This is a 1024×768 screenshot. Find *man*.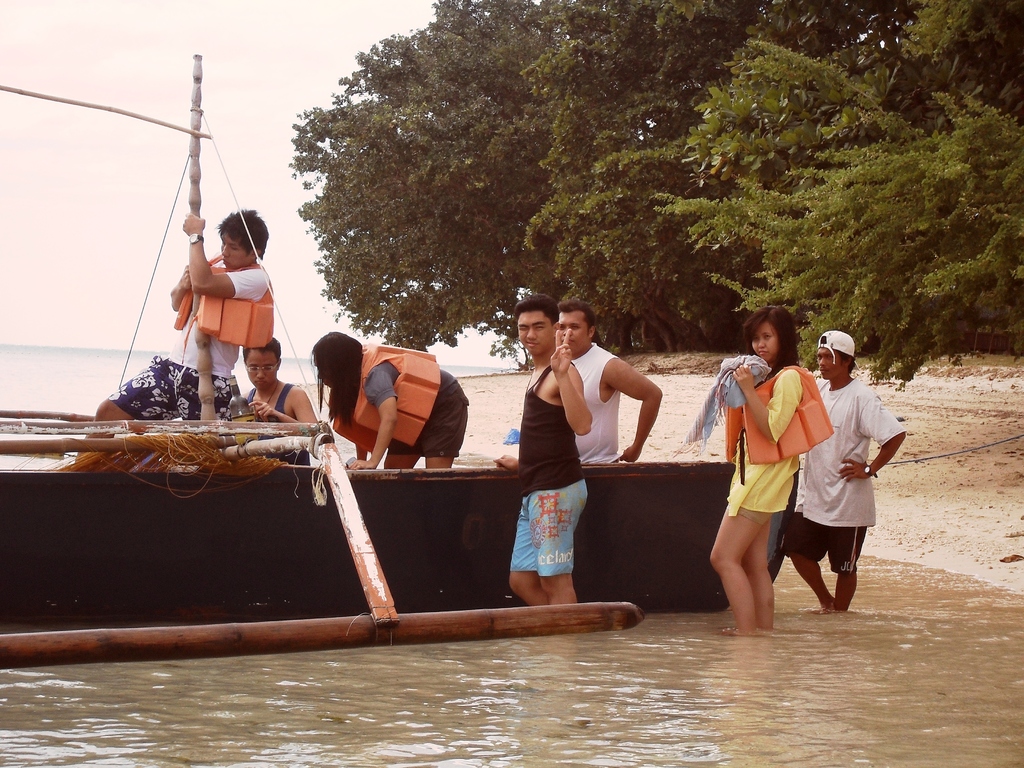
Bounding box: pyautogui.locateOnScreen(506, 291, 595, 604).
